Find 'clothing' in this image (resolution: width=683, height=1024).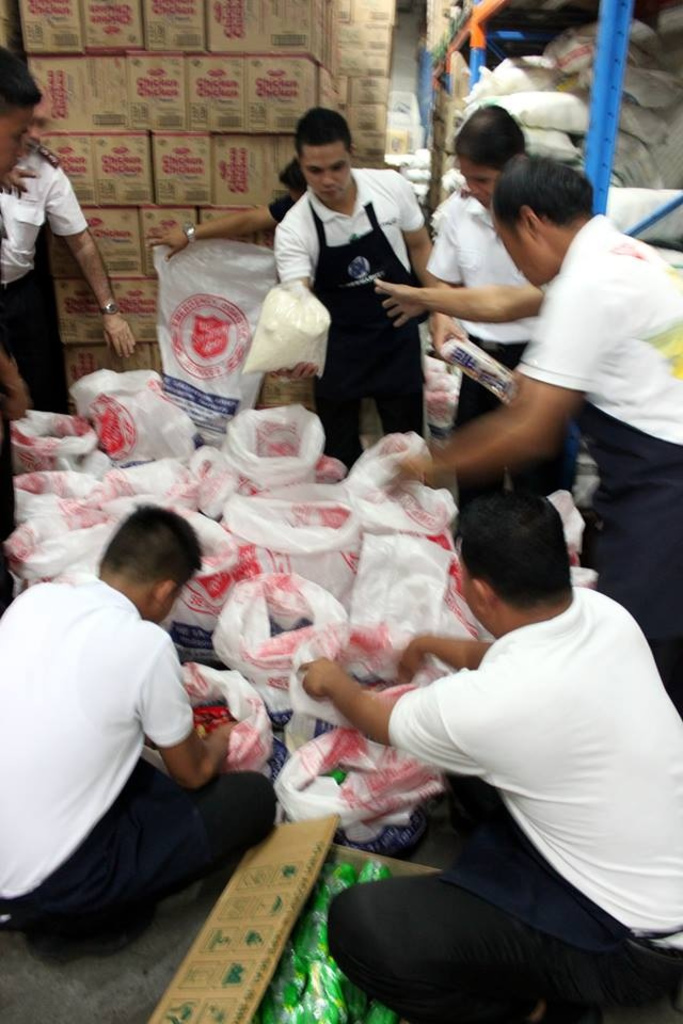
region(274, 163, 420, 453).
